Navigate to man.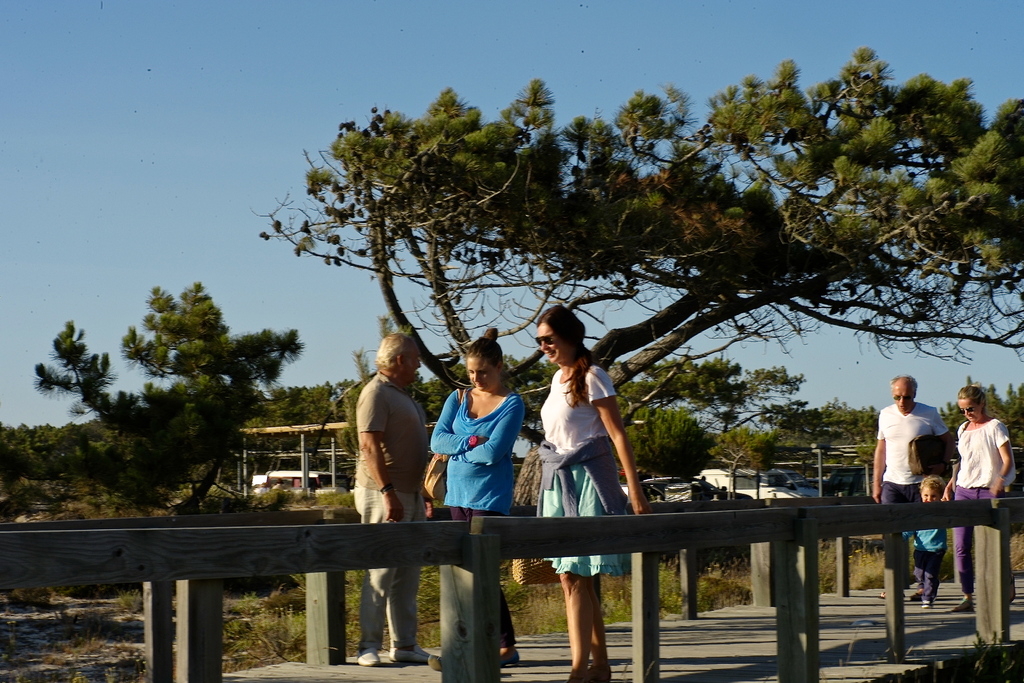
Navigation target: {"left": 874, "top": 377, "right": 948, "bottom": 602}.
